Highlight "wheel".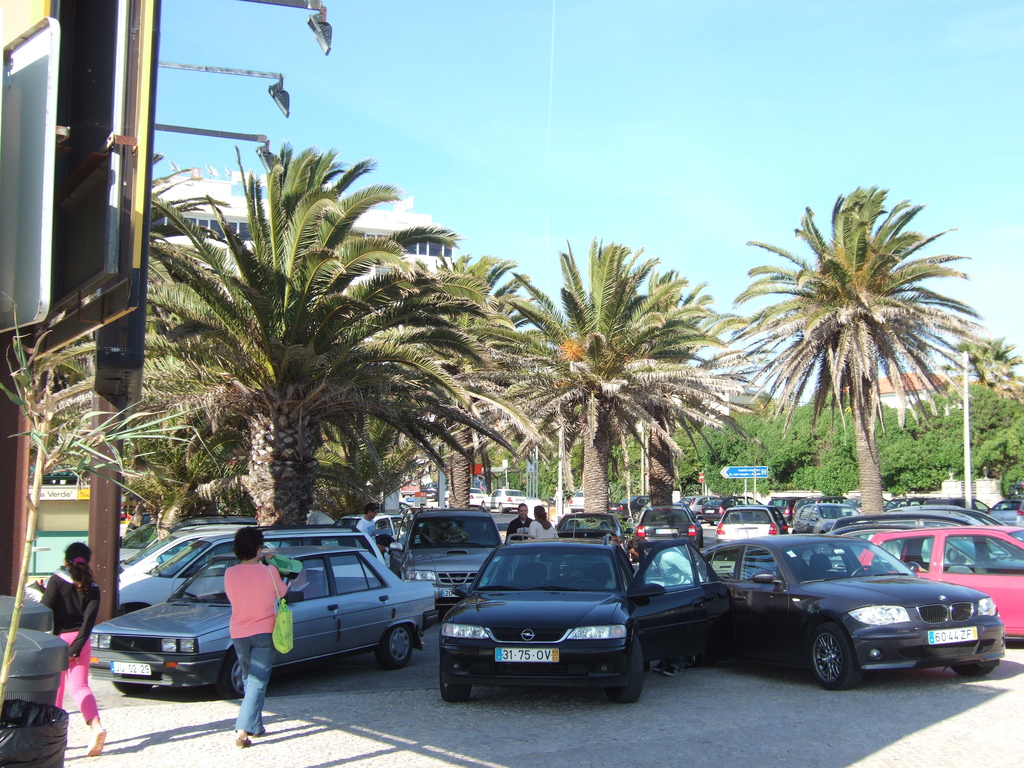
Highlighted region: bbox(602, 635, 648, 707).
